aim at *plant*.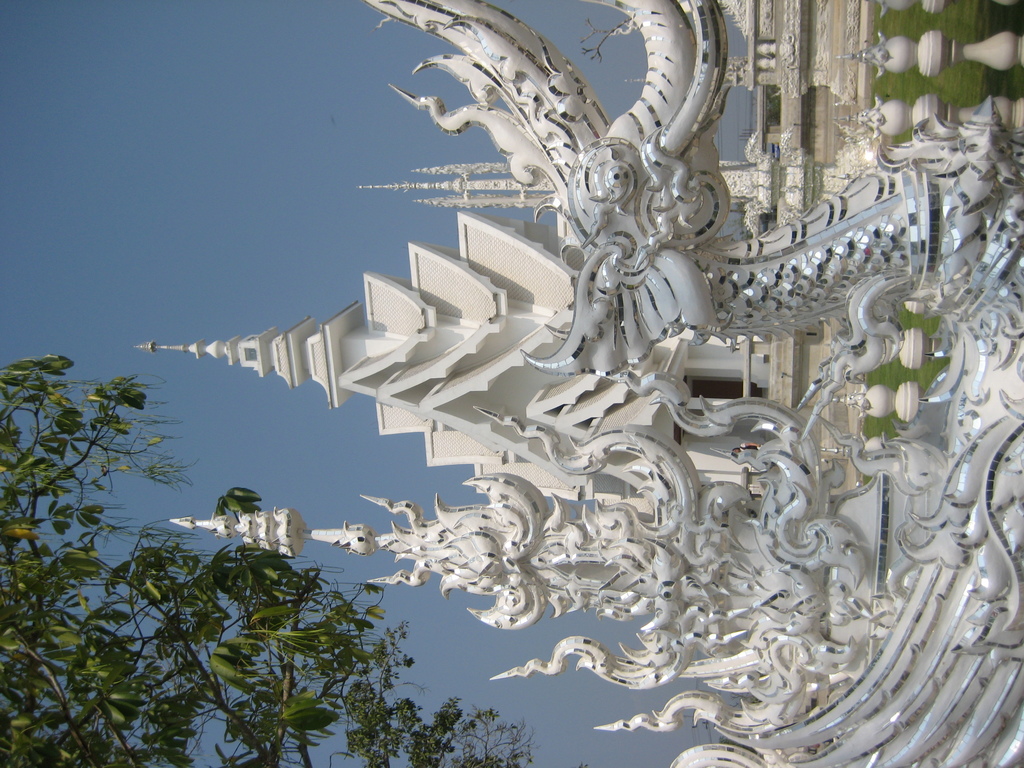
Aimed at {"left": 858, "top": 399, "right": 922, "bottom": 436}.
